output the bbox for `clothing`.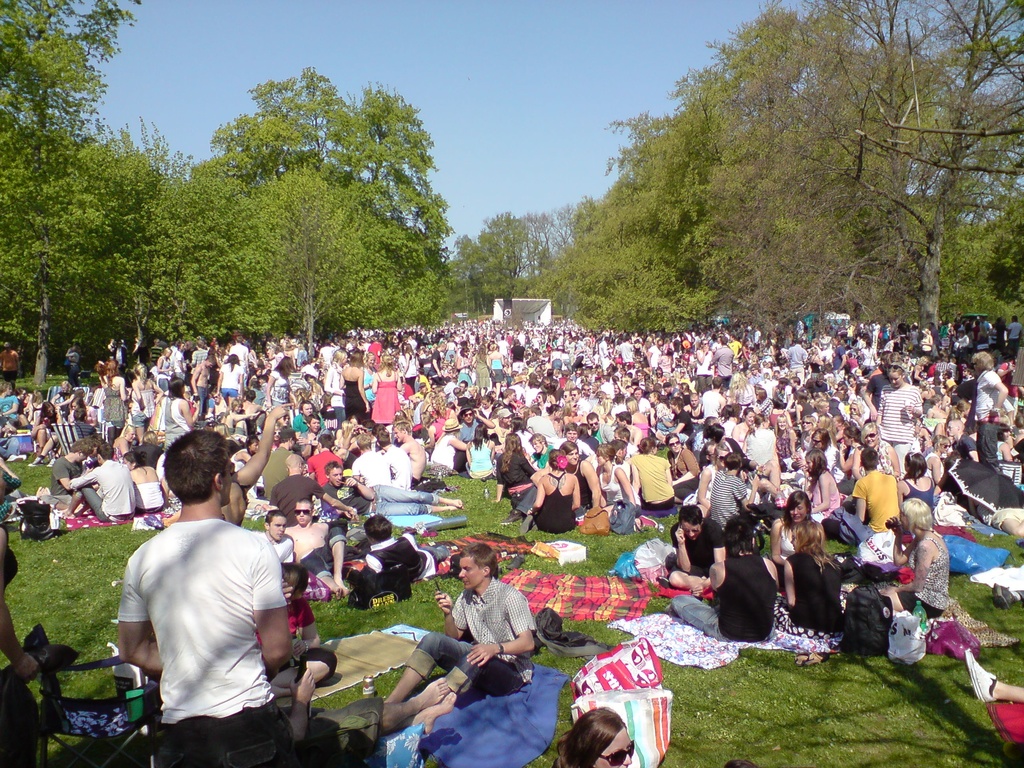
978/365/998/420.
